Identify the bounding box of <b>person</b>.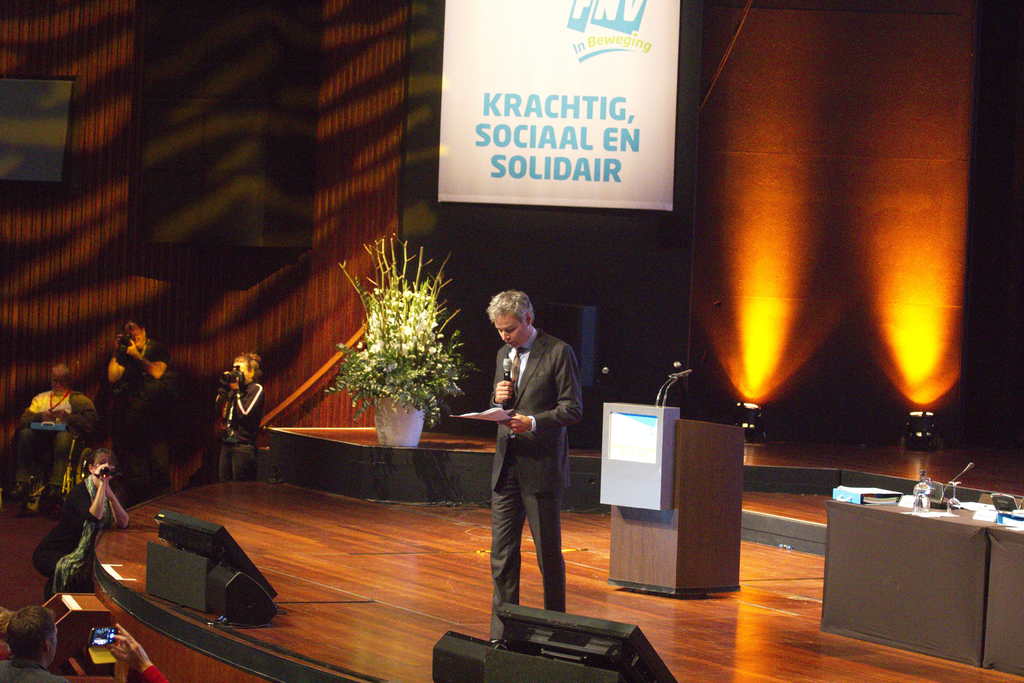
98, 314, 175, 470.
